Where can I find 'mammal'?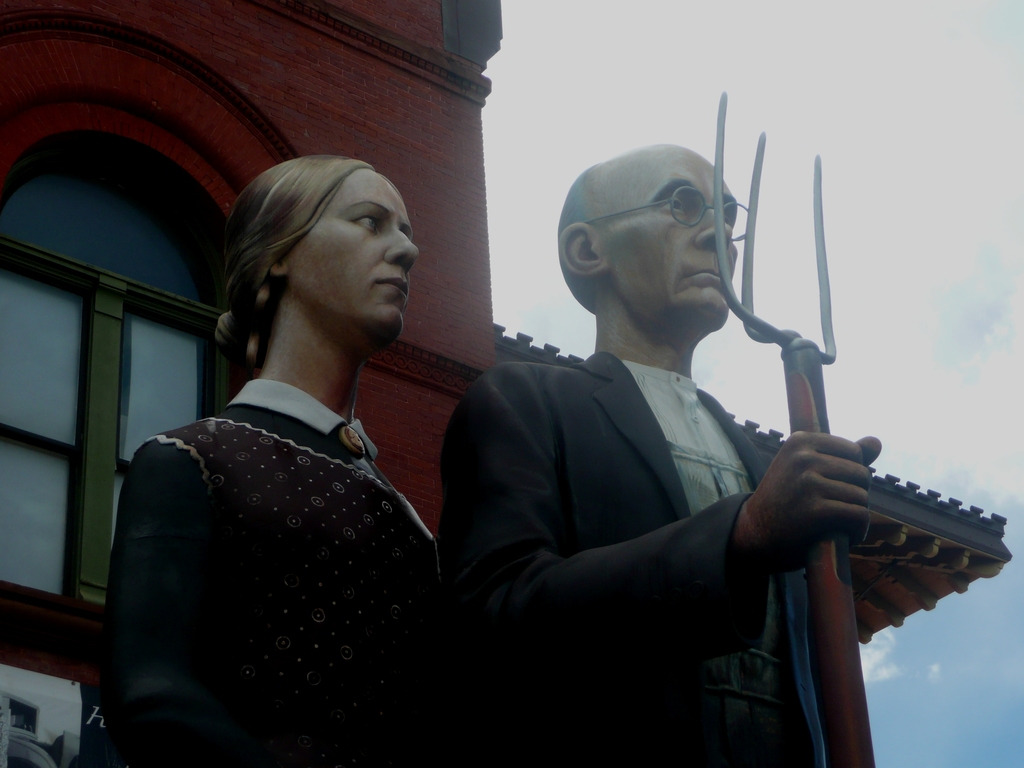
You can find it at 77/264/468/755.
